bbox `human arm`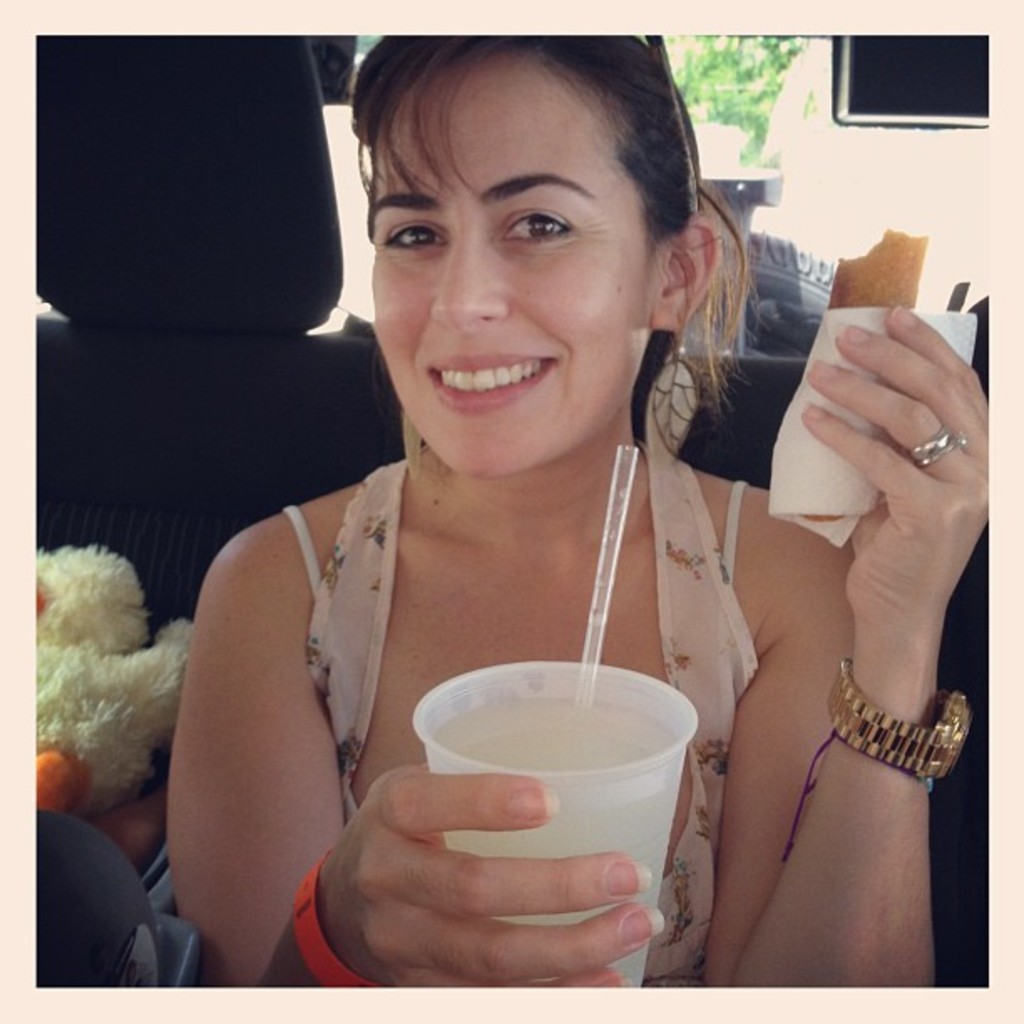
x1=701, y1=296, x2=987, y2=984
